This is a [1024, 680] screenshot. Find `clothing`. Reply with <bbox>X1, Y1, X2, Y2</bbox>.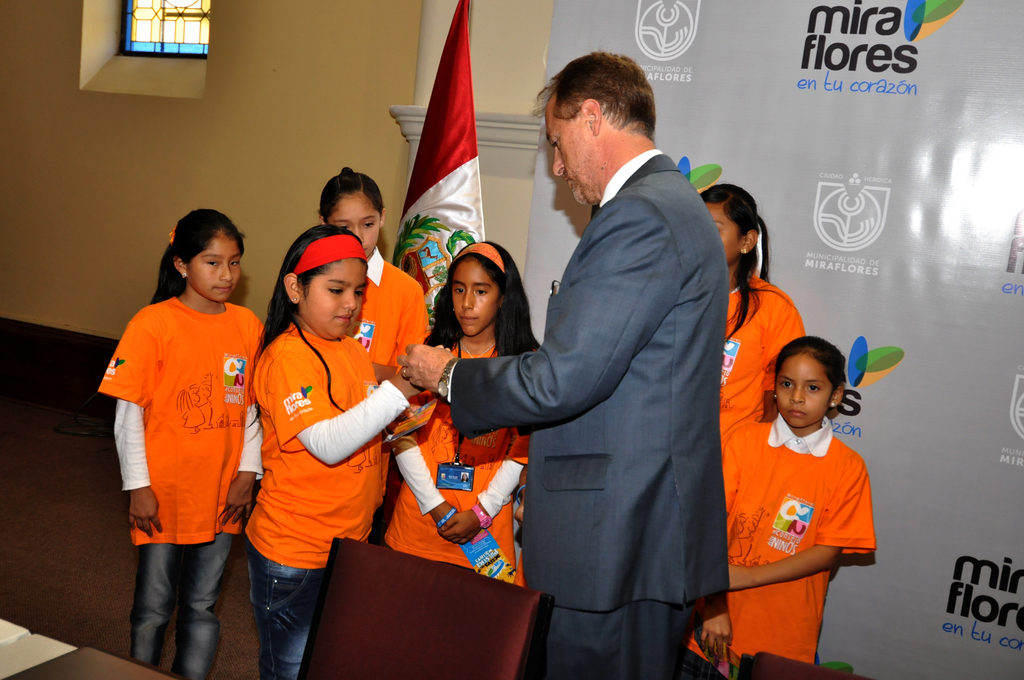
<bbox>233, 318, 452, 679</bbox>.
